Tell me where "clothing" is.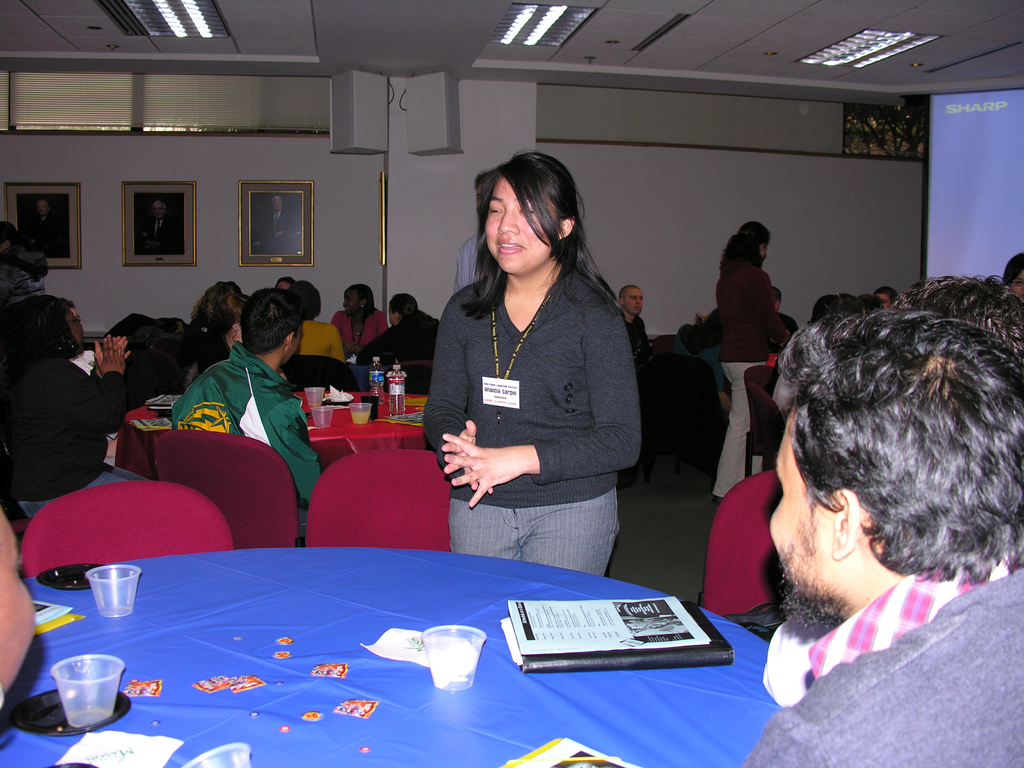
"clothing" is at [76, 352, 120, 477].
